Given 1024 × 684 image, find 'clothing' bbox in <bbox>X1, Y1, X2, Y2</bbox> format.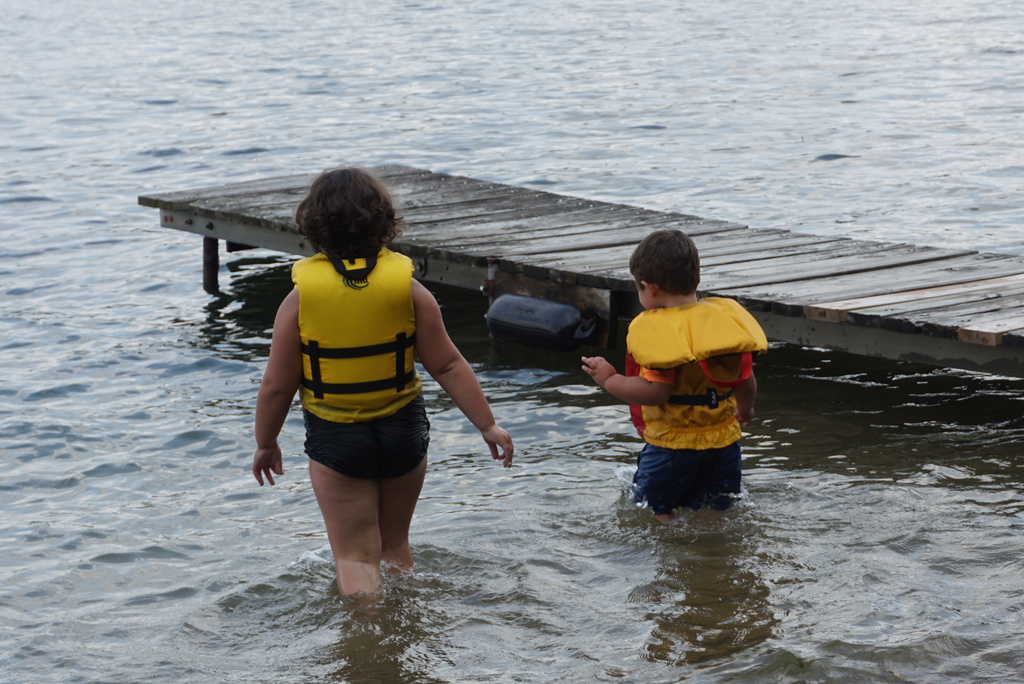
<bbox>292, 253, 435, 484</bbox>.
